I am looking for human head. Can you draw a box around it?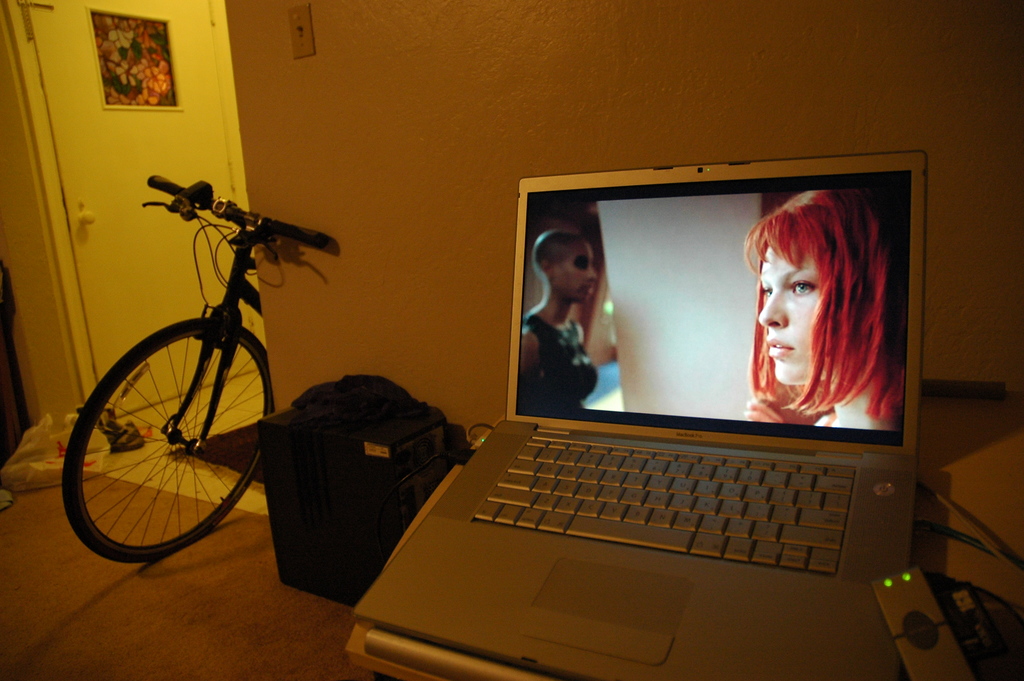
Sure, the bounding box is locate(734, 189, 909, 430).
